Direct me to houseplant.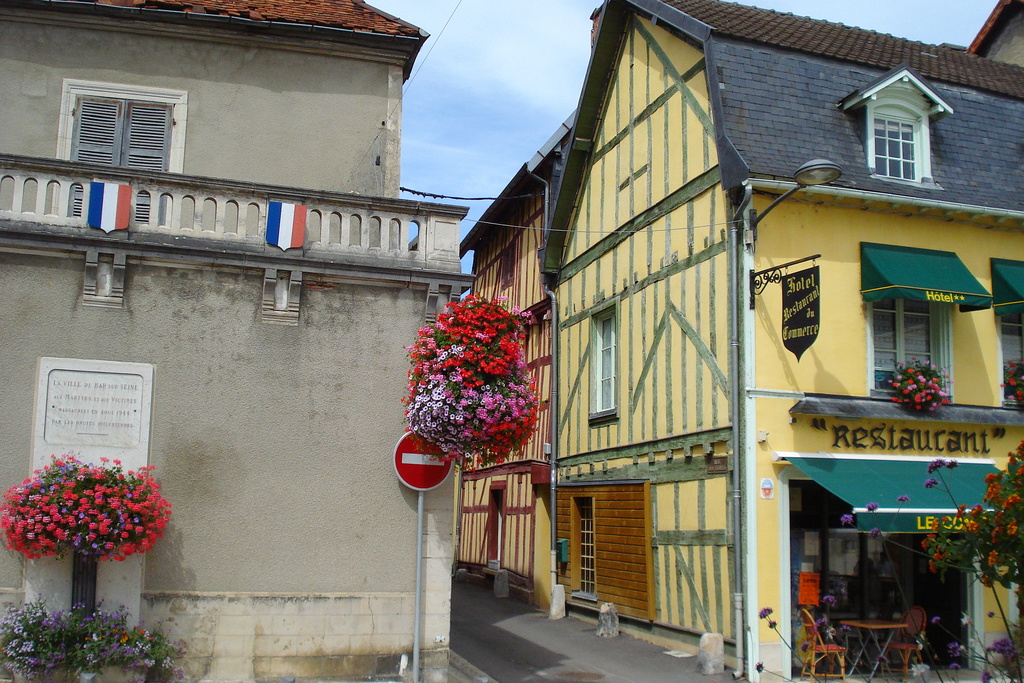
Direction: x1=885, y1=361, x2=952, y2=418.
